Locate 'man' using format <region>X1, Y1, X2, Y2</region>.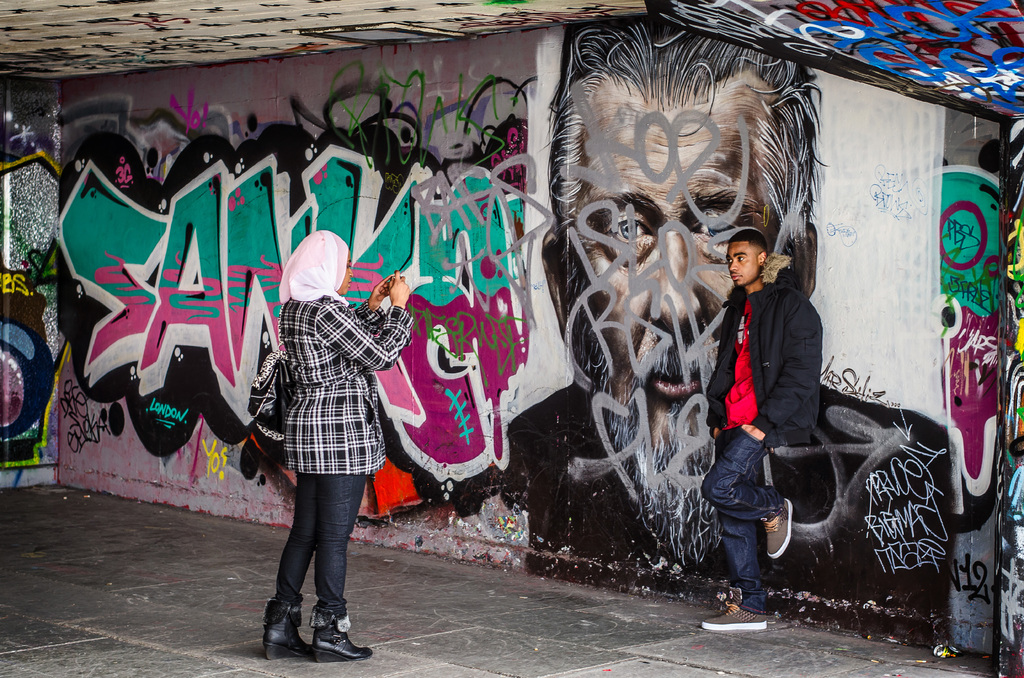
<region>693, 228, 832, 627</region>.
